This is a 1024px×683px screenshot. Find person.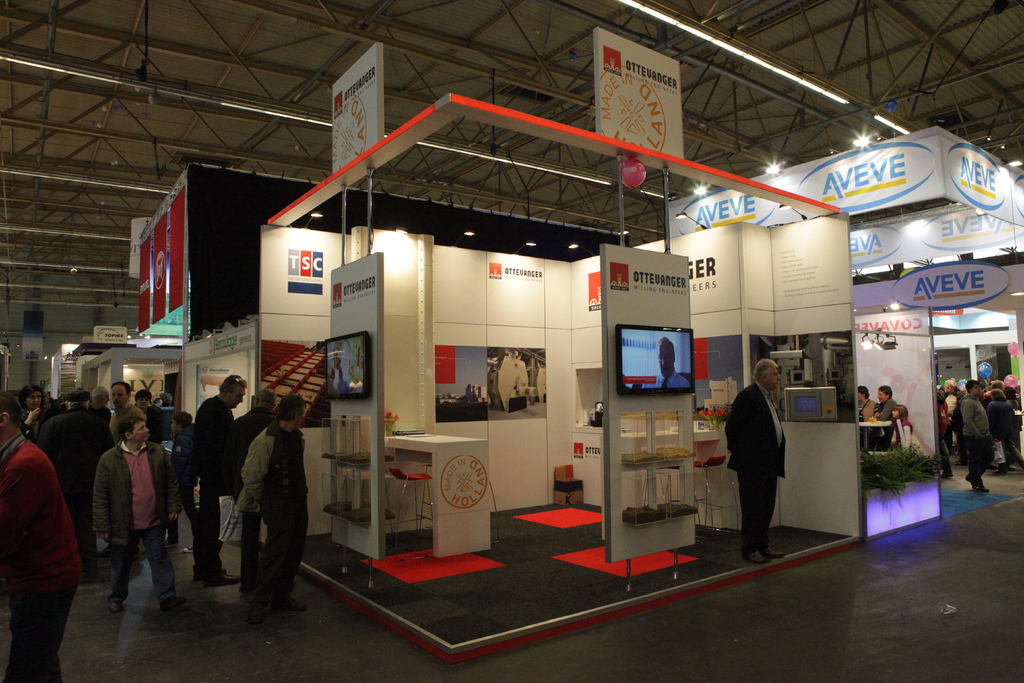
Bounding box: (870,386,900,452).
